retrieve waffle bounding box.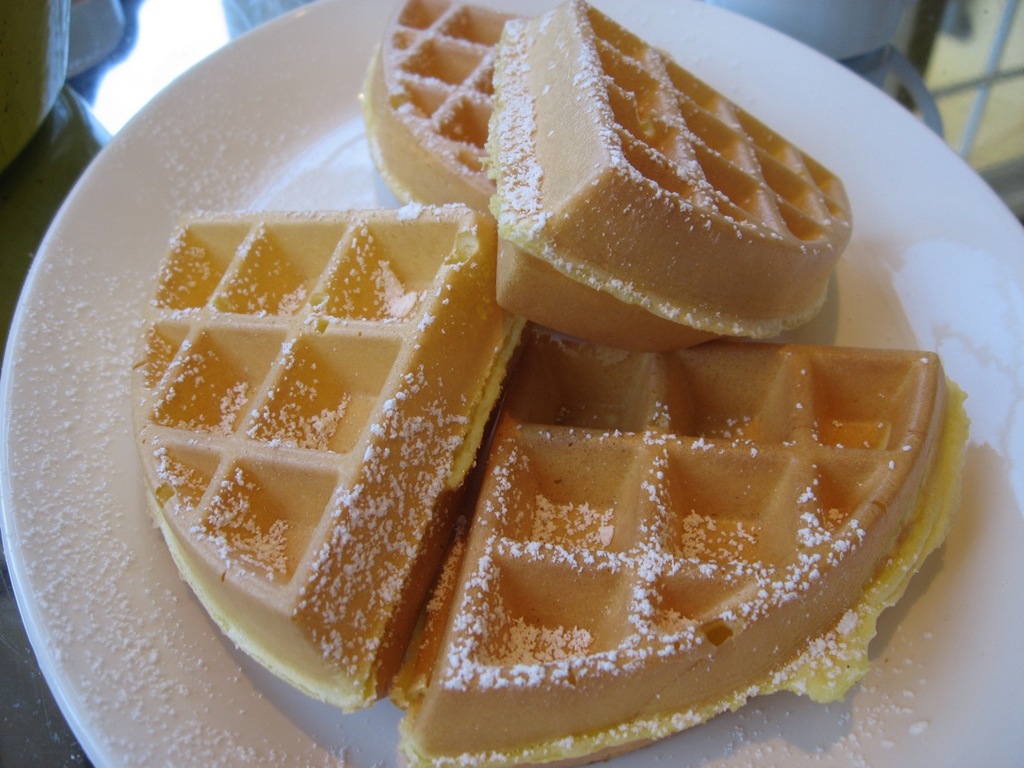
Bounding box: Rect(478, 0, 860, 358).
